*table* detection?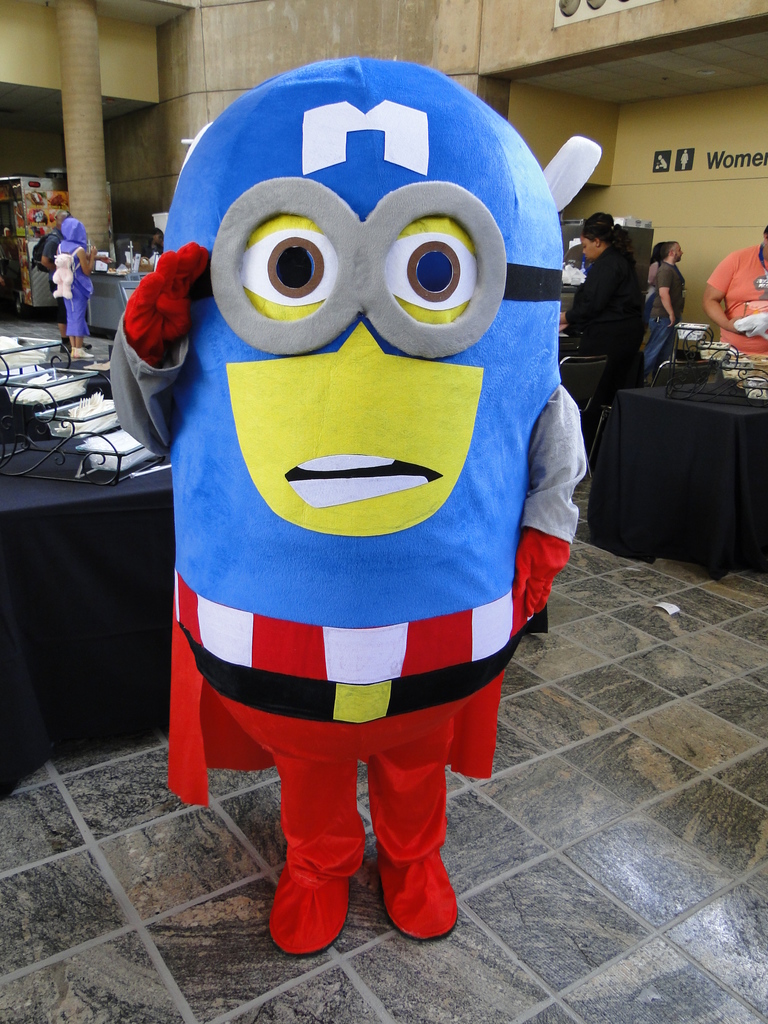
left=591, top=340, right=764, bottom=581
